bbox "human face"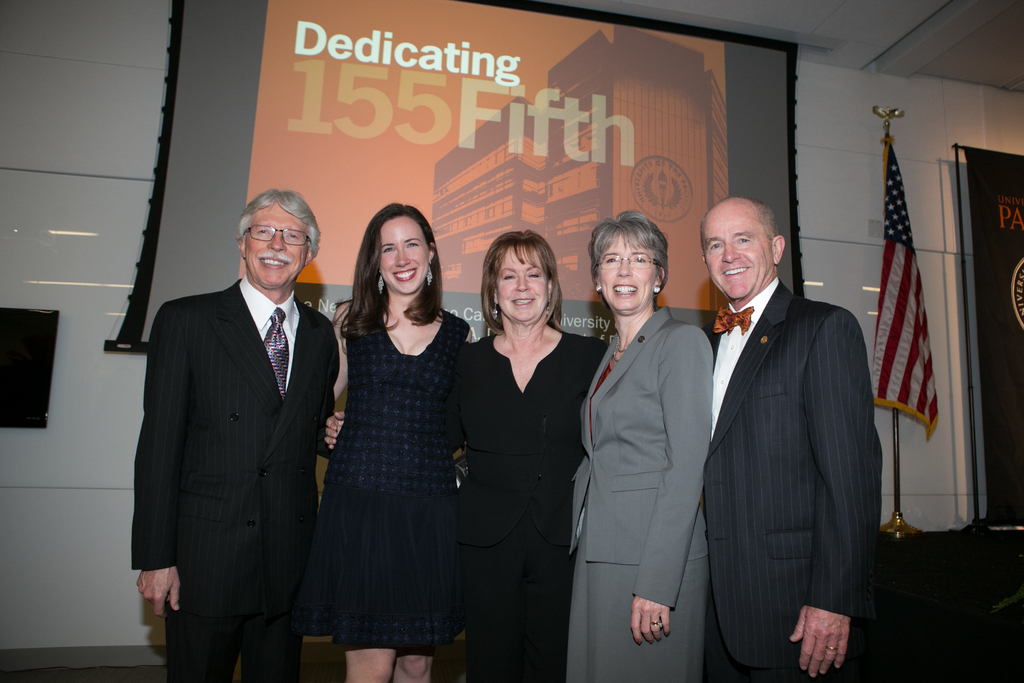
<region>378, 215, 429, 293</region>
